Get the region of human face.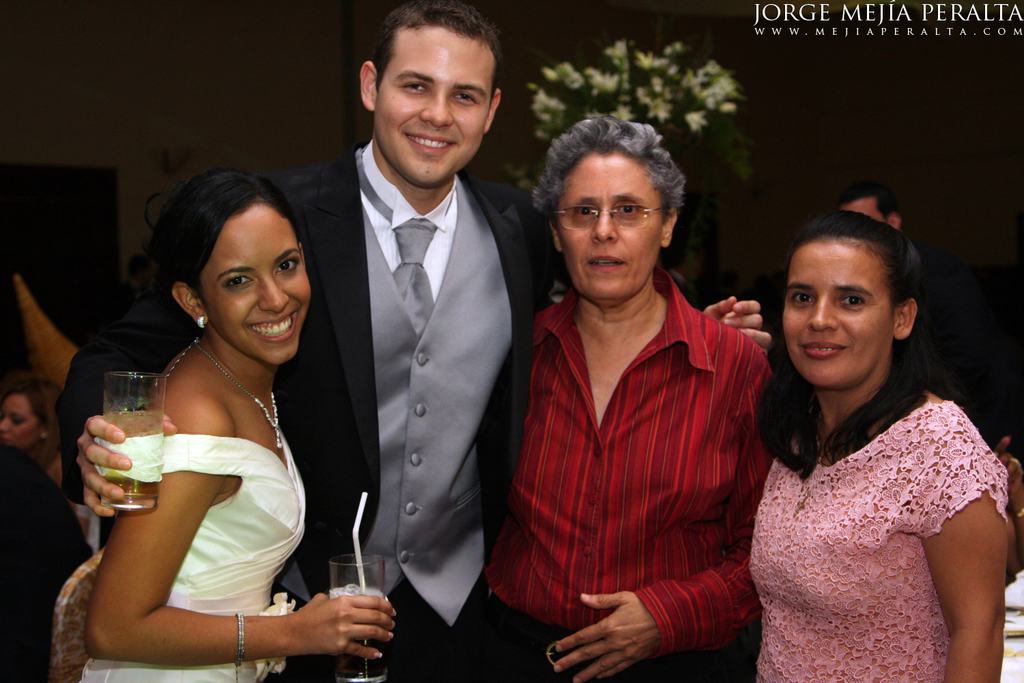
pyautogui.locateOnScreen(782, 240, 896, 391).
